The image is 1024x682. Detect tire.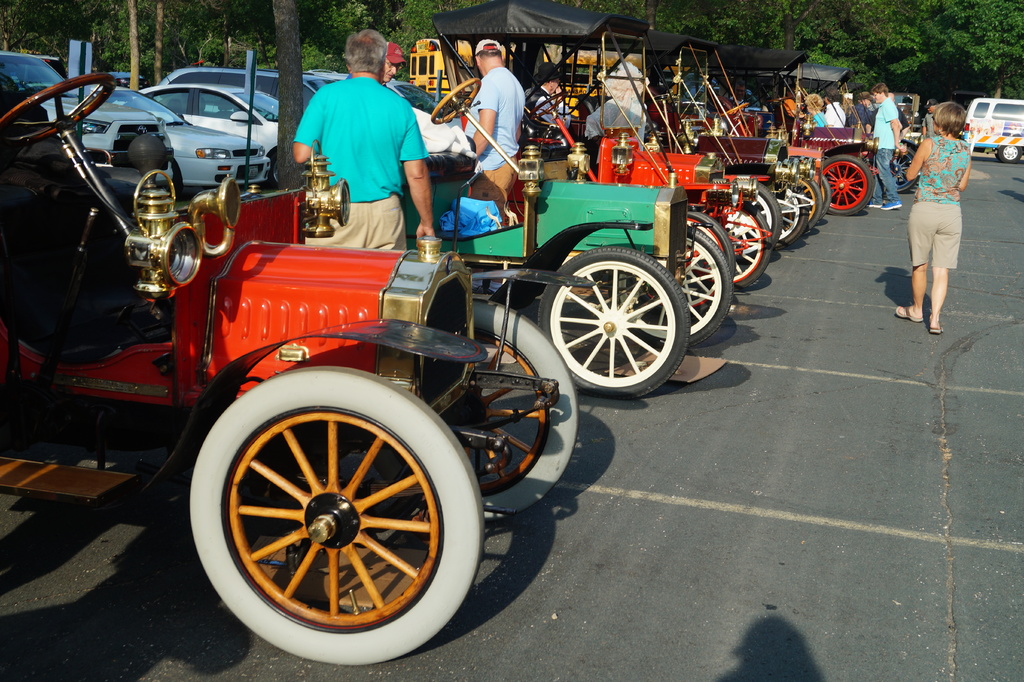
Detection: [x1=771, y1=186, x2=808, y2=246].
